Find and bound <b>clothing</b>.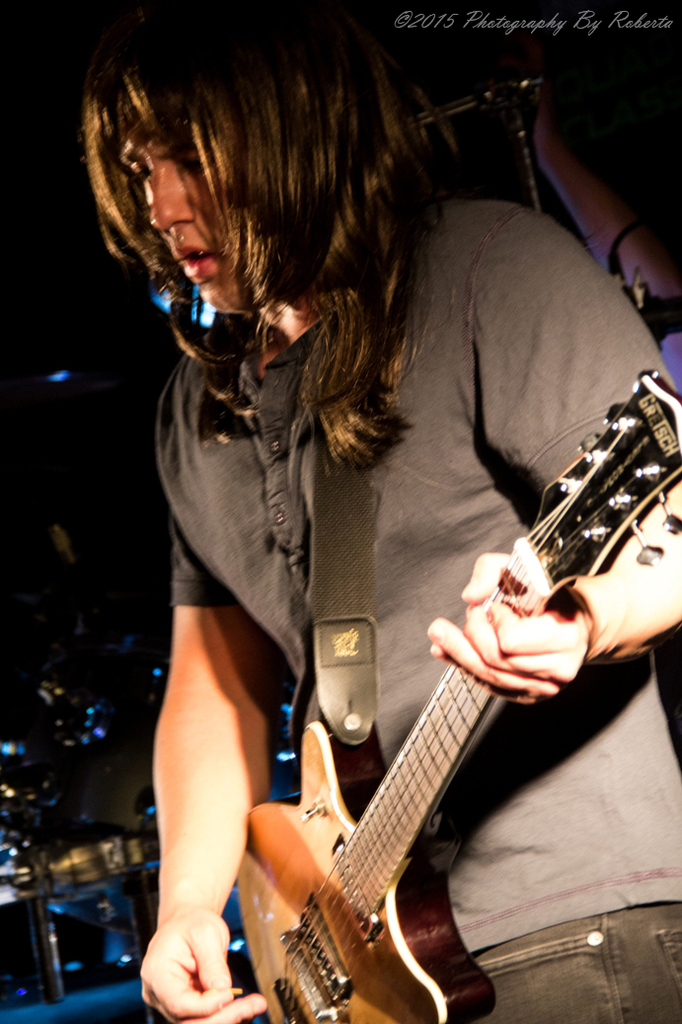
Bound: {"left": 100, "top": 117, "right": 610, "bottom": 968}.
